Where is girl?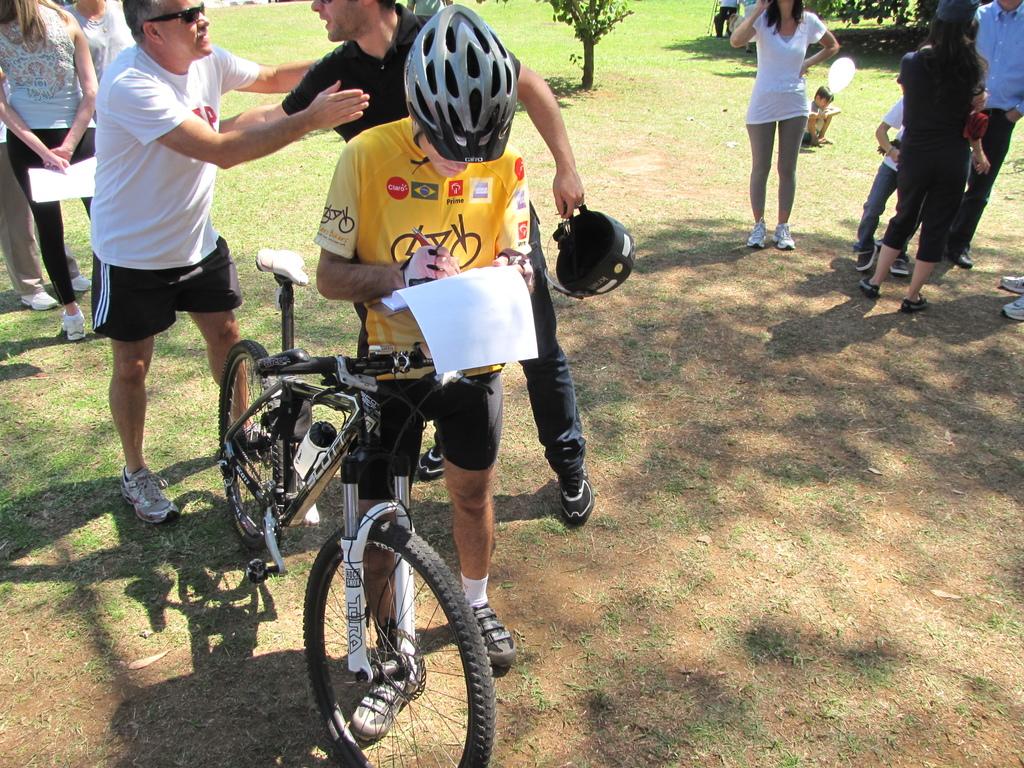
(x1=0, y1=0, x2=97, y2=339).
